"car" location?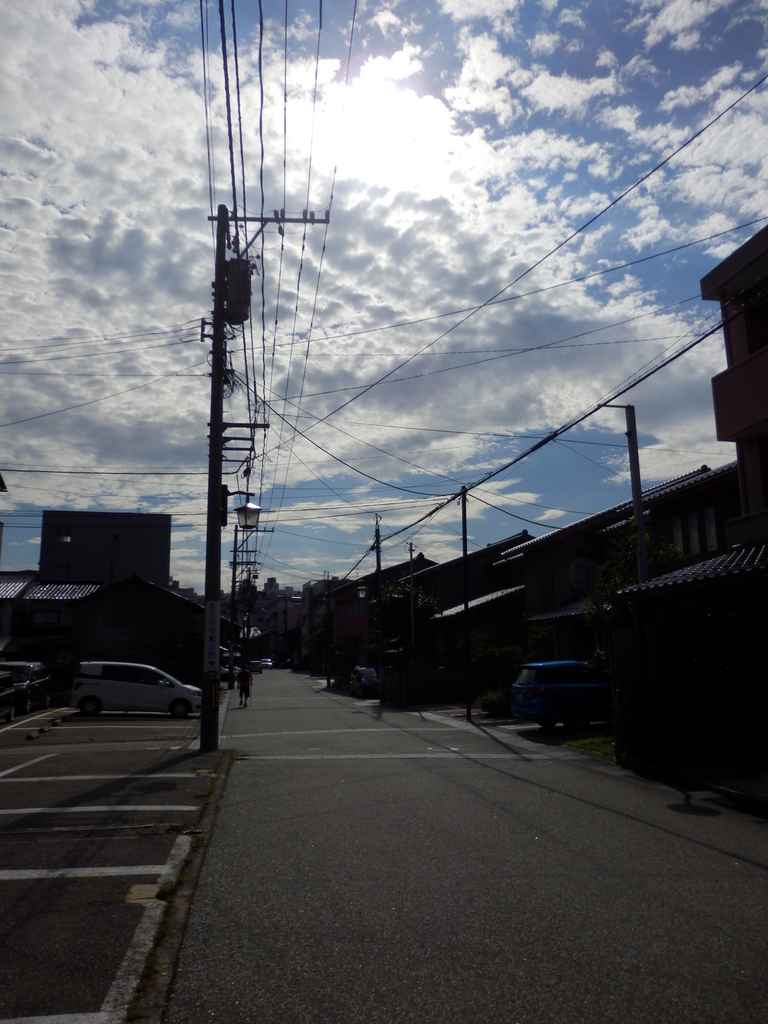
[0, 670, 25, 719]
